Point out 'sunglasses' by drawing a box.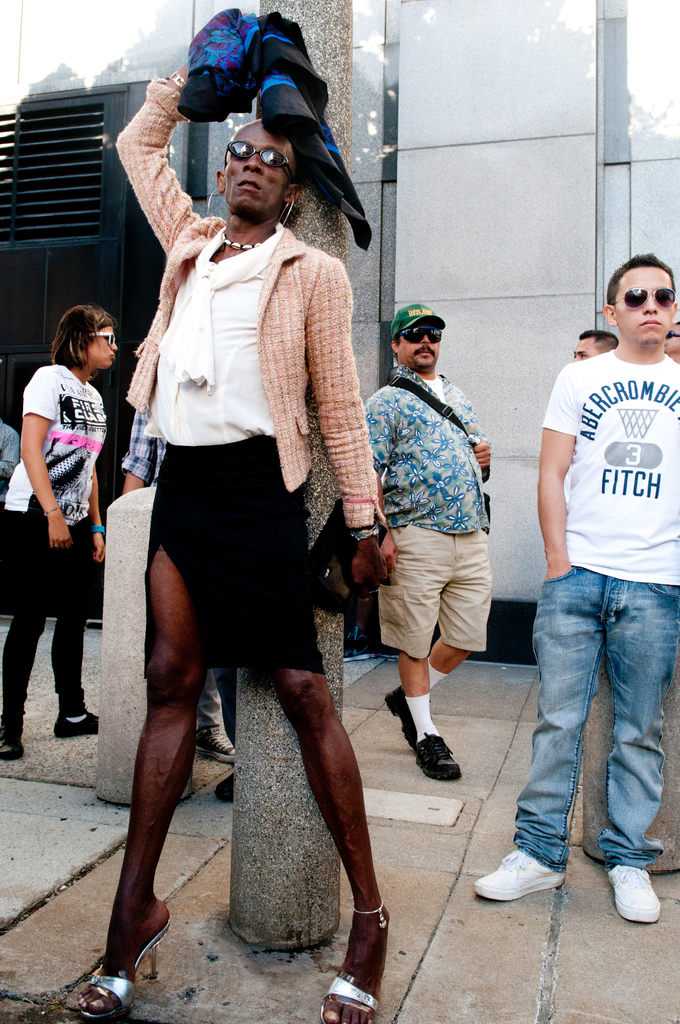
[x1=400, y1=321, x2=442, y2=353].
